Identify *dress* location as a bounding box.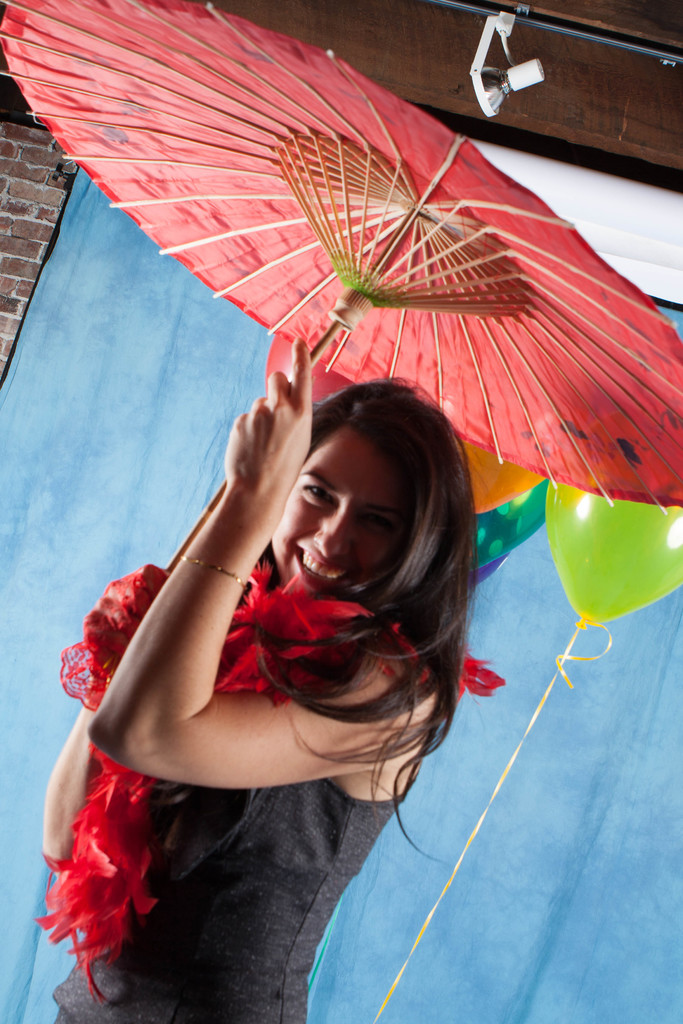
54, 776, 402, 1023.
